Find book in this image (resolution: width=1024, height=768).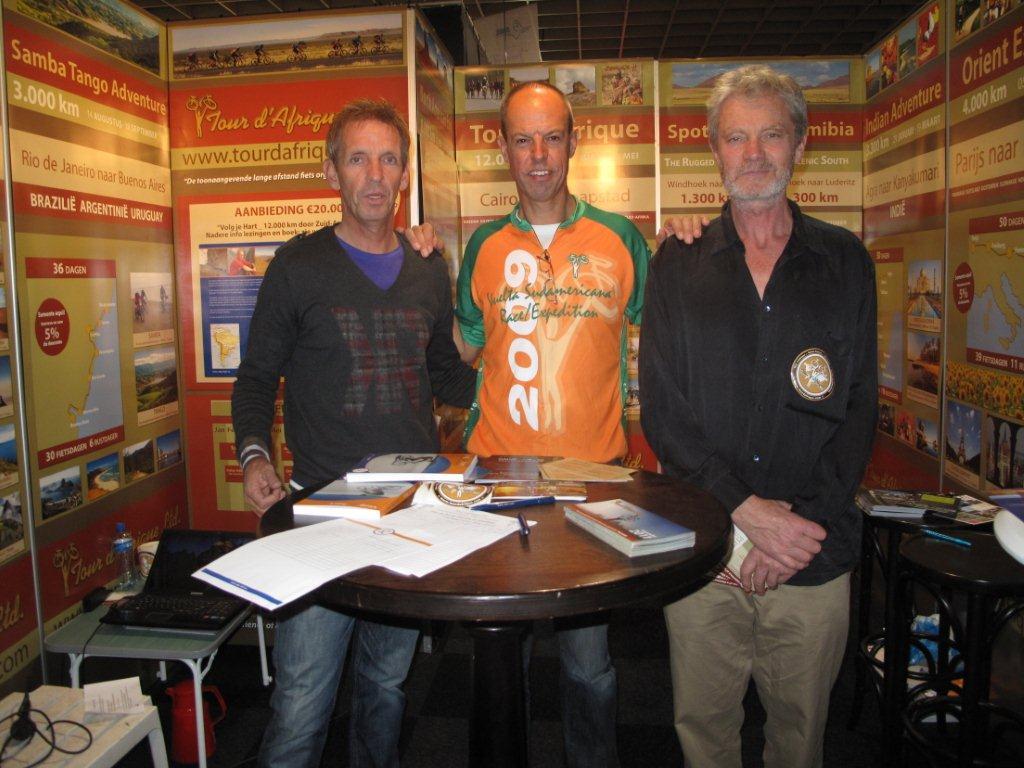
849,487,932,517.
